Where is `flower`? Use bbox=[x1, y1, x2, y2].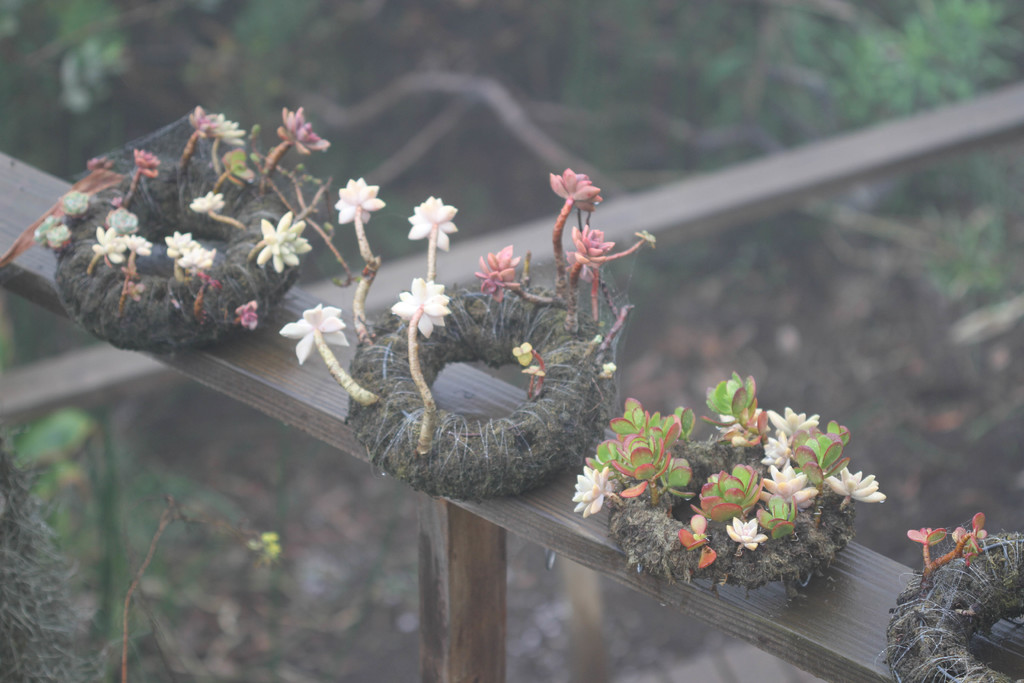
bbox=[477, 241, 522, 293].
